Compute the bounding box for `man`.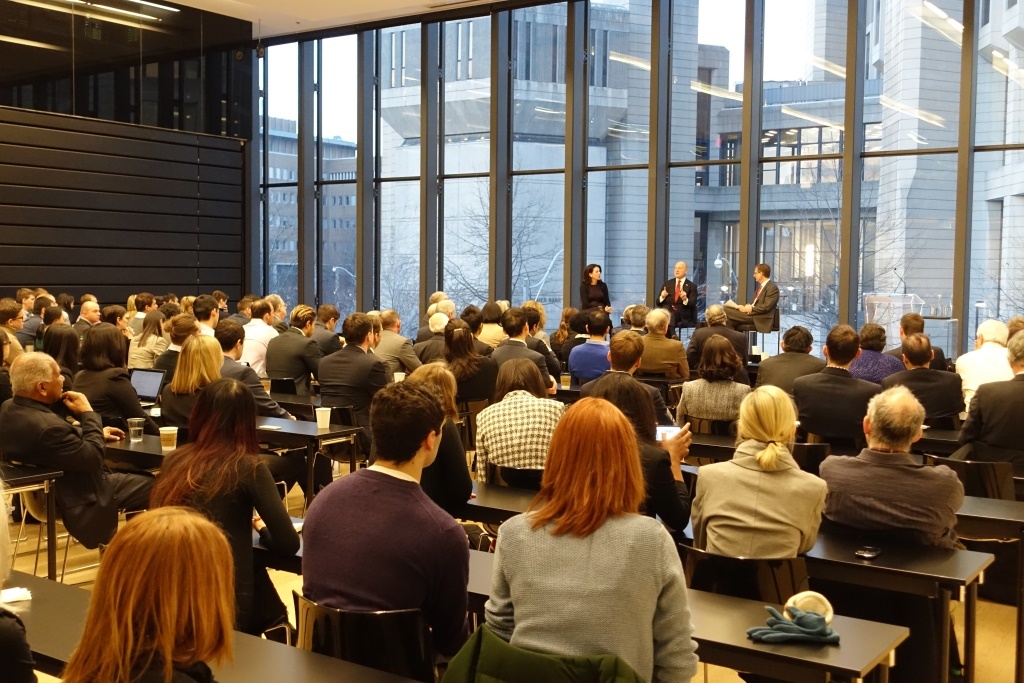
{"left": 34, "top": 286, "right": 49, "bottom": 295}.
